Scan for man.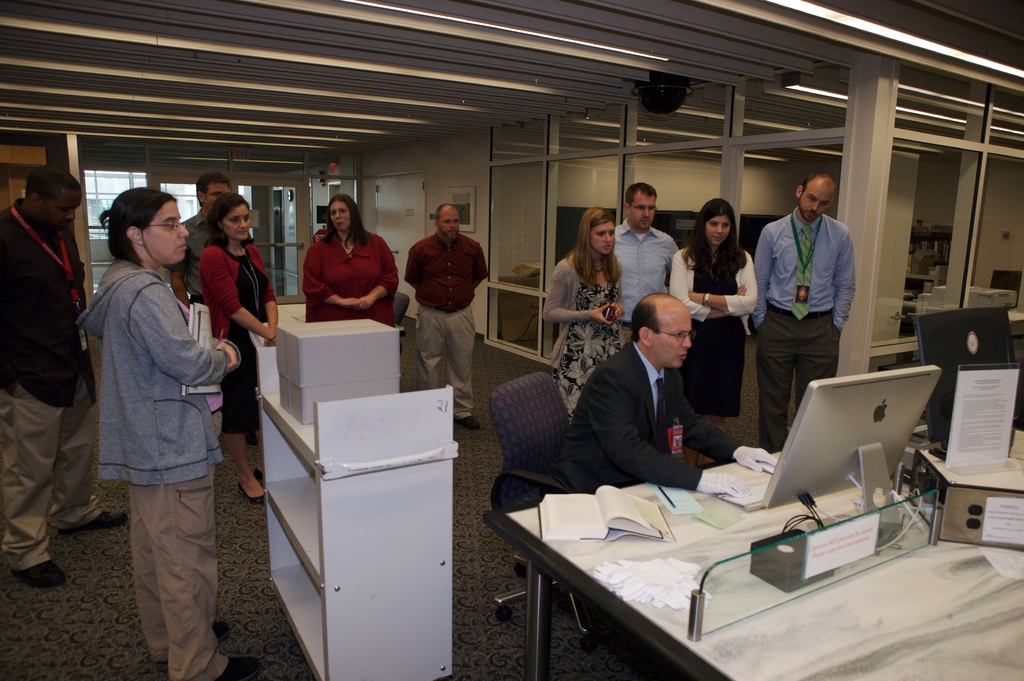
Scan result: x1=568 y1=289 x2=776 y2=493.
